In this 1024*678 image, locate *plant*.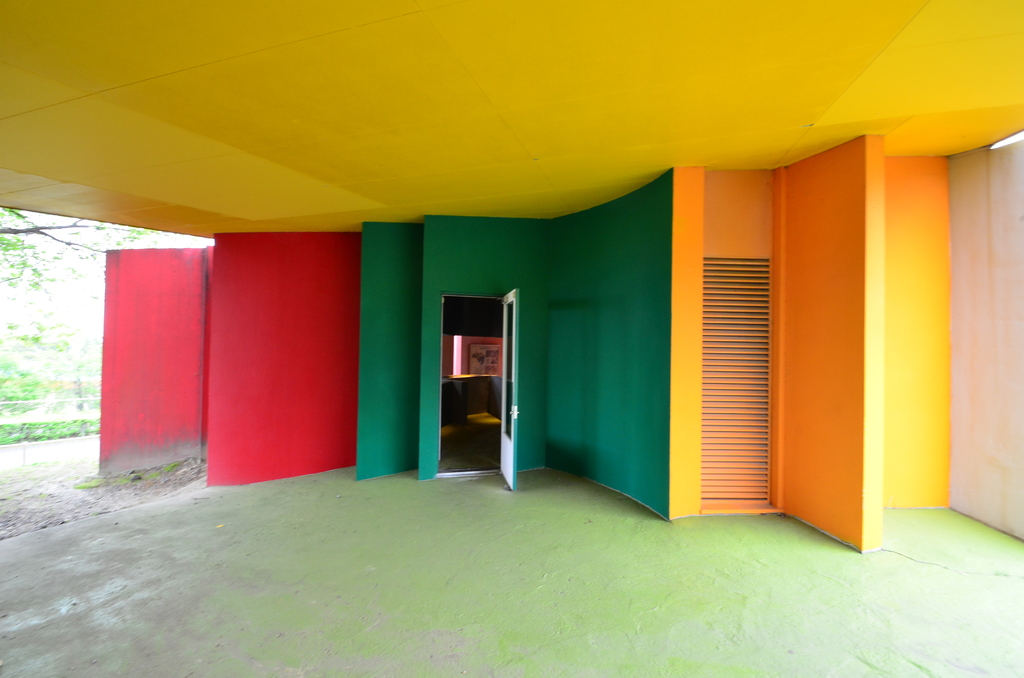
Bounding box: detection(1, 406, 92, 448).
